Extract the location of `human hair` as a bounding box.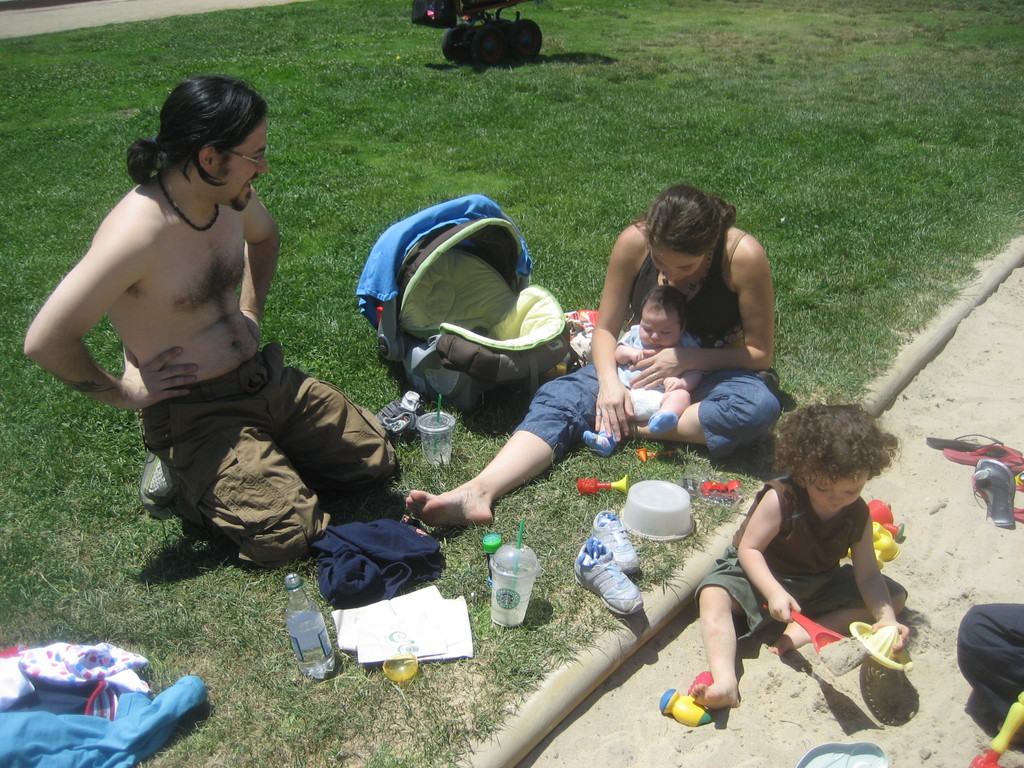
box=[636, 283, 690, 332].
